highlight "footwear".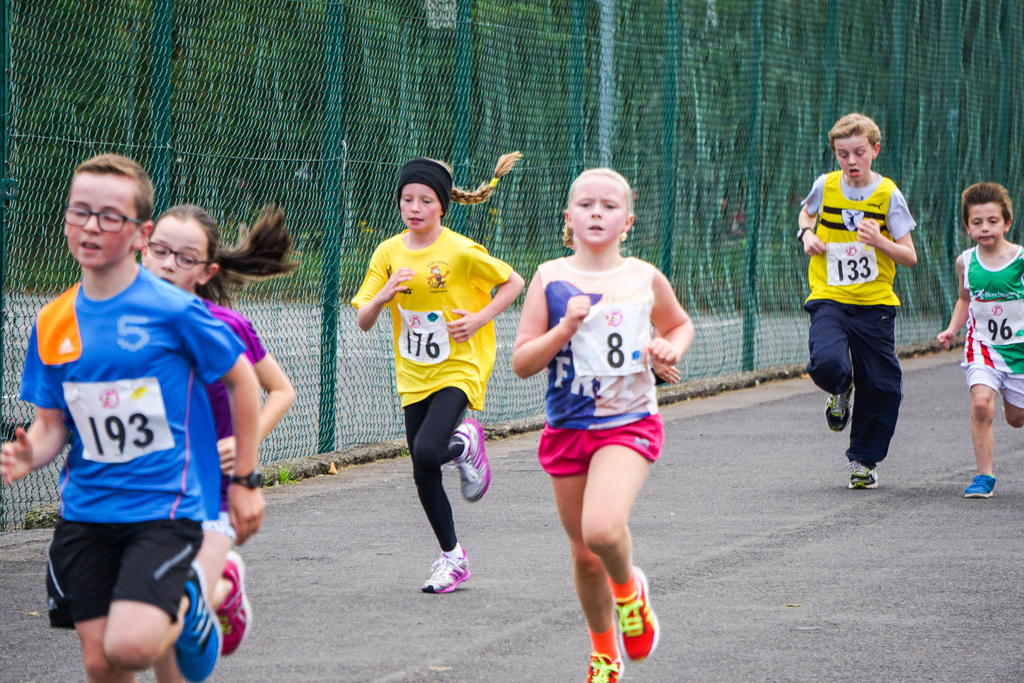
Highlighted region: 957 472 1007 504.
